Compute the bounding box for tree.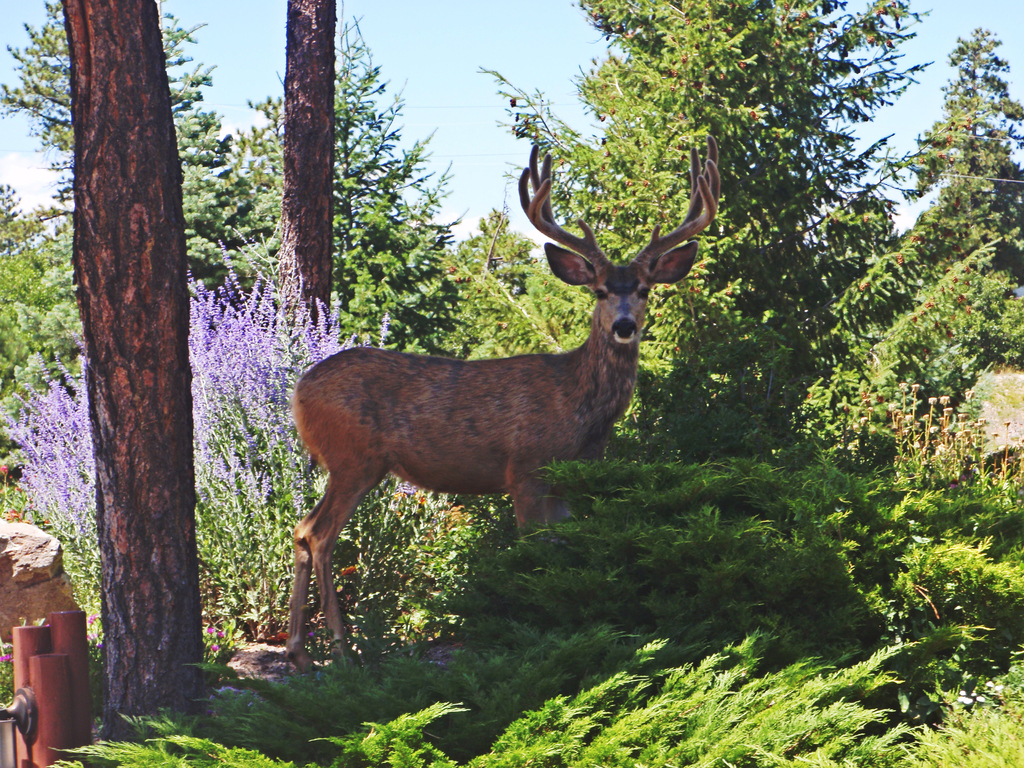
52/2/209/730.
